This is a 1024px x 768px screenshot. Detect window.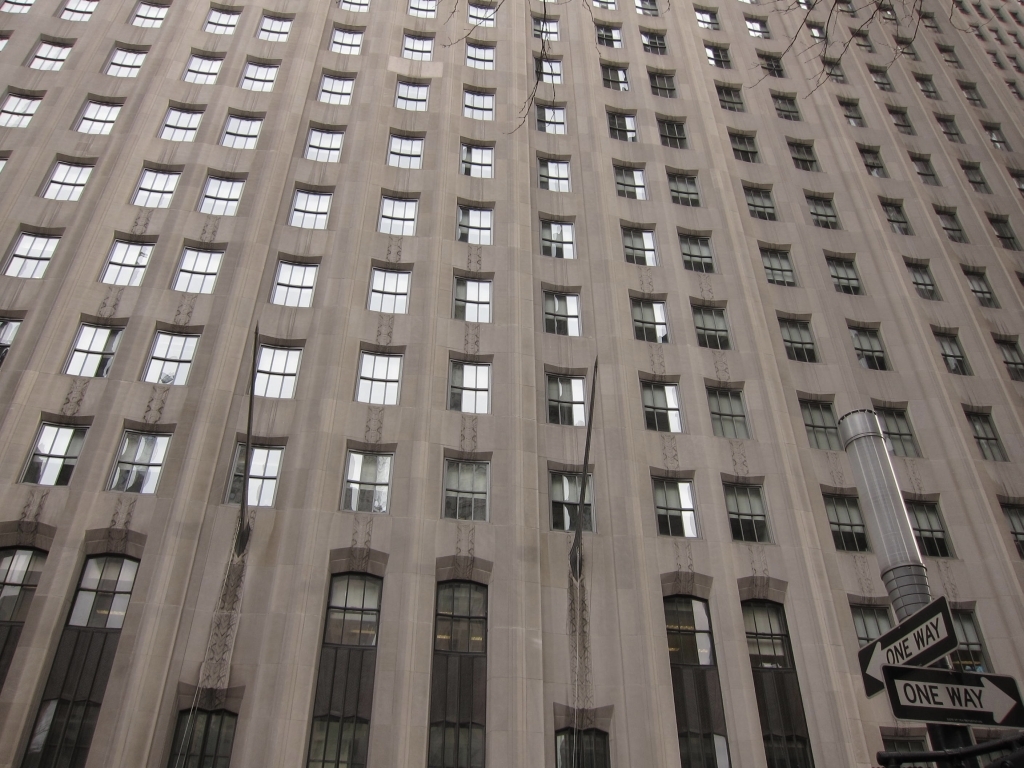
[x1=857, y1=155, x2=892, y2=179].
